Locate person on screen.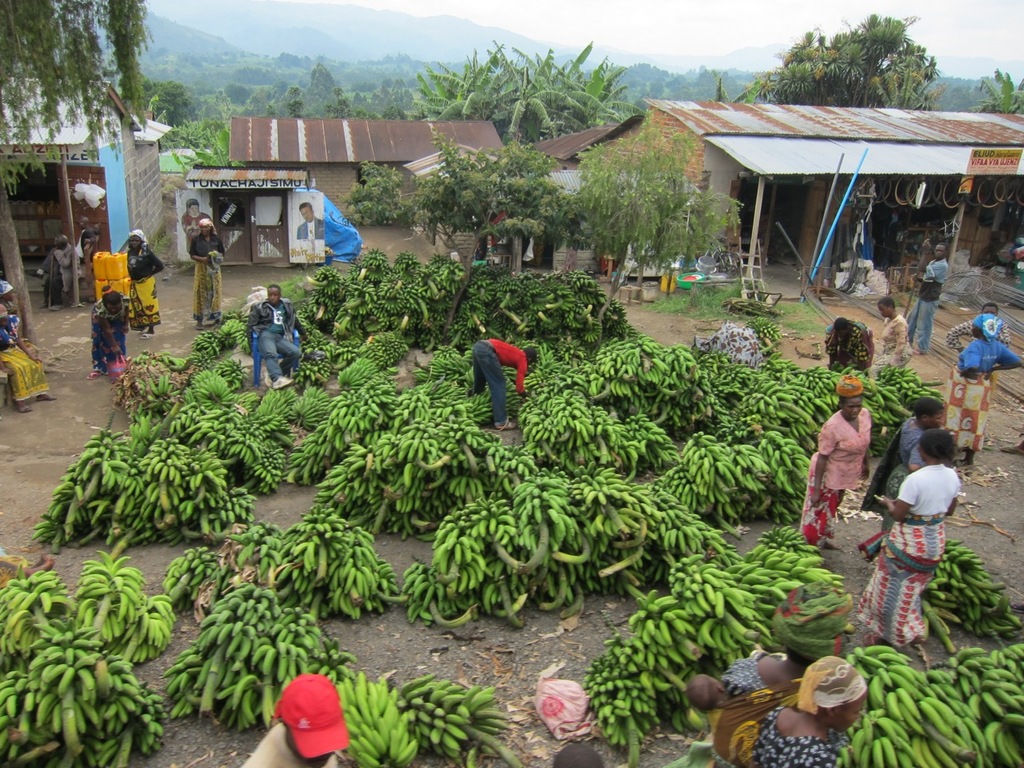
On screen at box=[234, 674, 354, 767].
